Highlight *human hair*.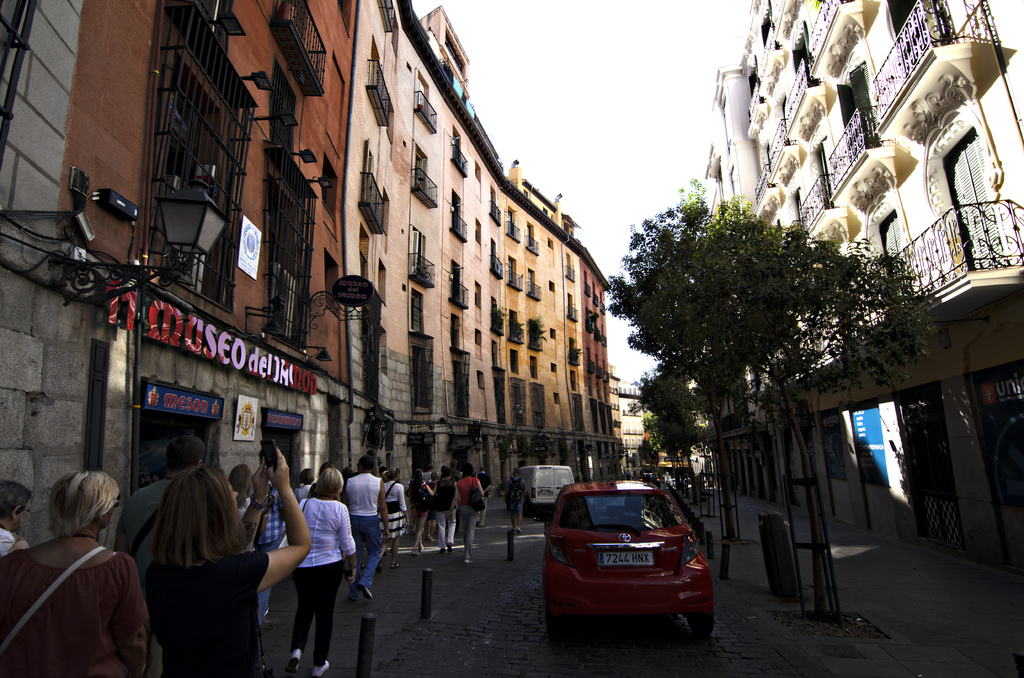
Highlighted region: crop(381, 467, 401, 481).
